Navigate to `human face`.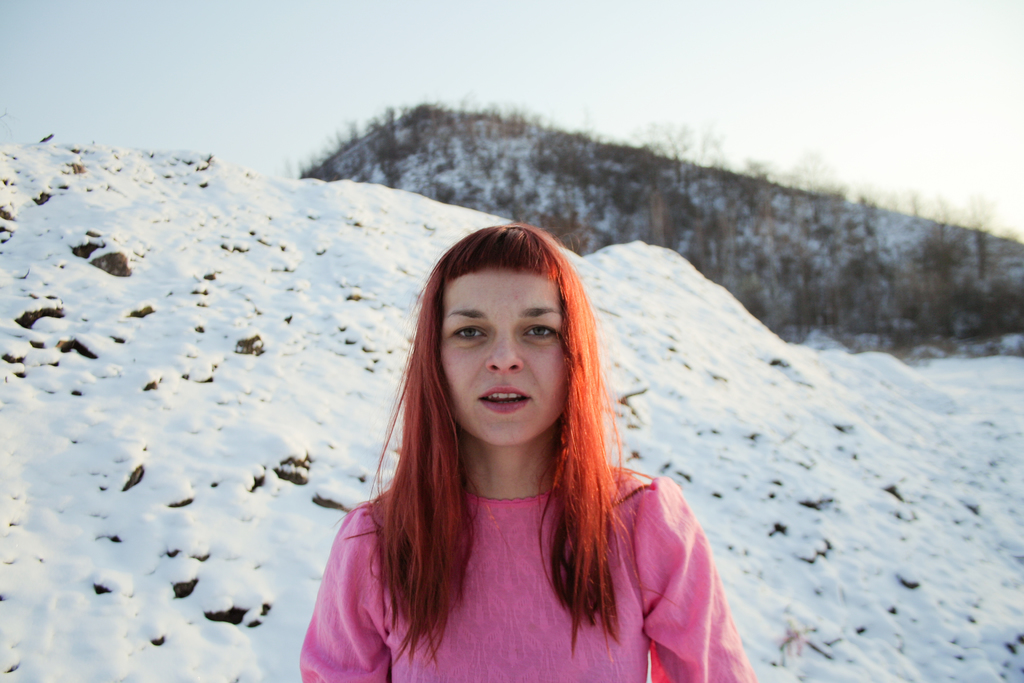
Navigation target: 435:272:566:447.
